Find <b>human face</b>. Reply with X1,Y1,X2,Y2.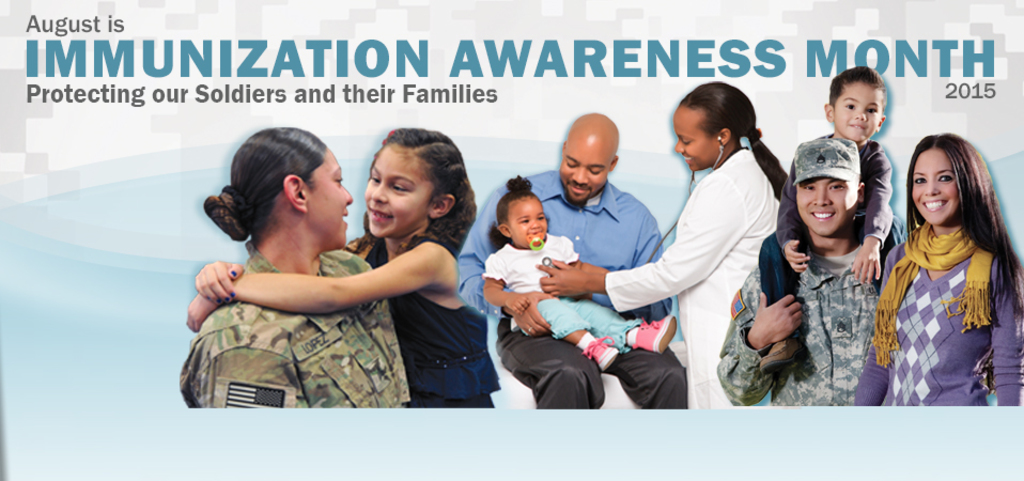
914,145,961,224.
